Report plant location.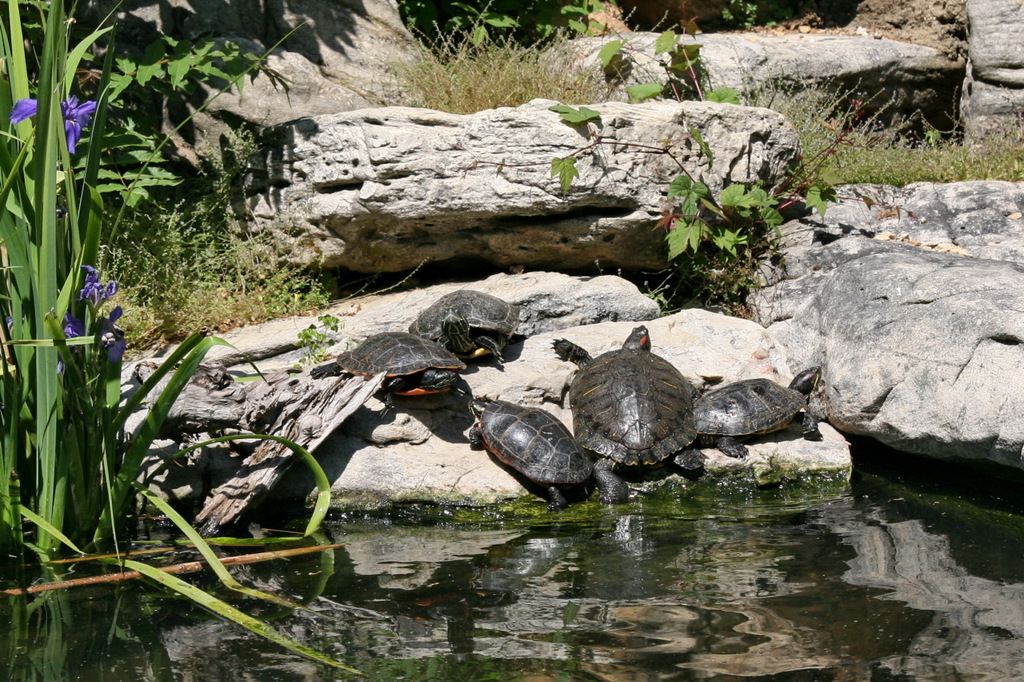
Report: (740,48,1023,206).
